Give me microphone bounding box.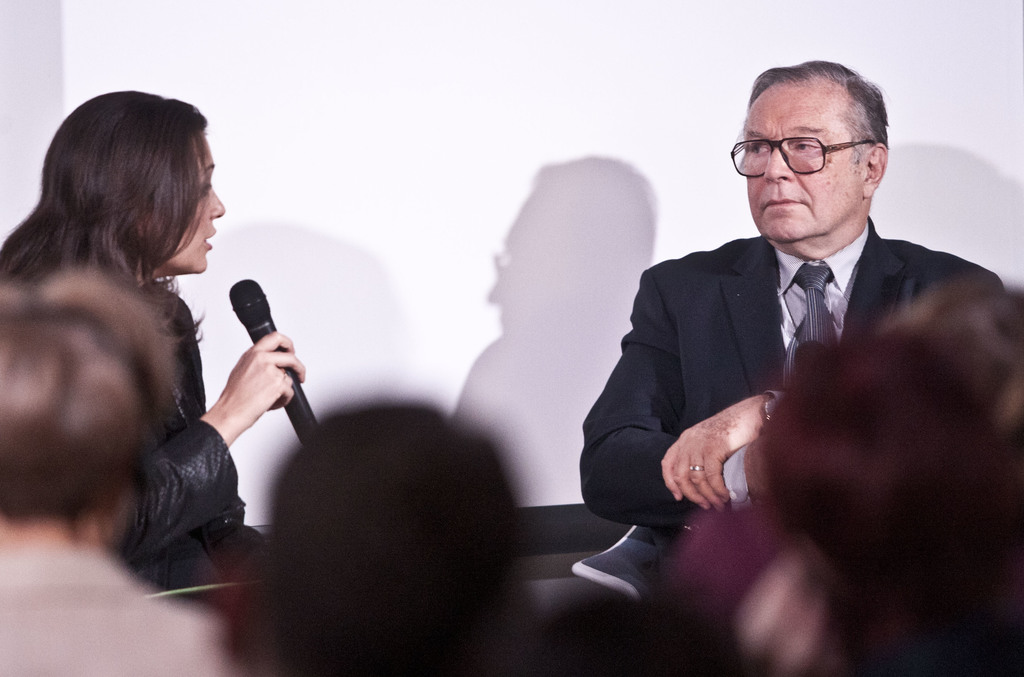
detection(228, 279, 317, 461).
